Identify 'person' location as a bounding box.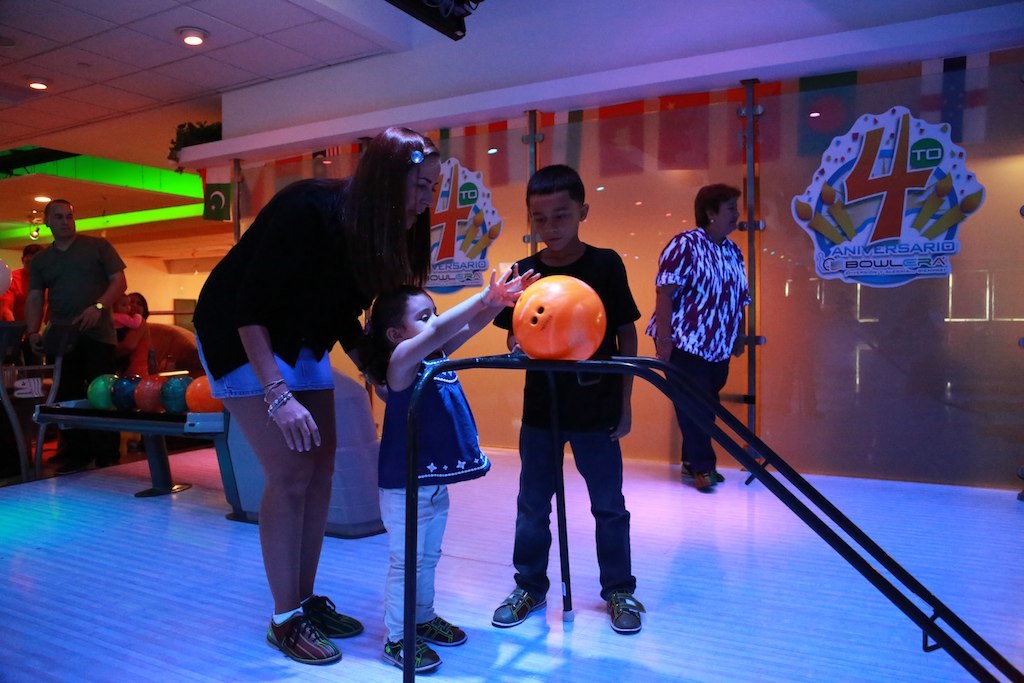
491,161,639,639.
